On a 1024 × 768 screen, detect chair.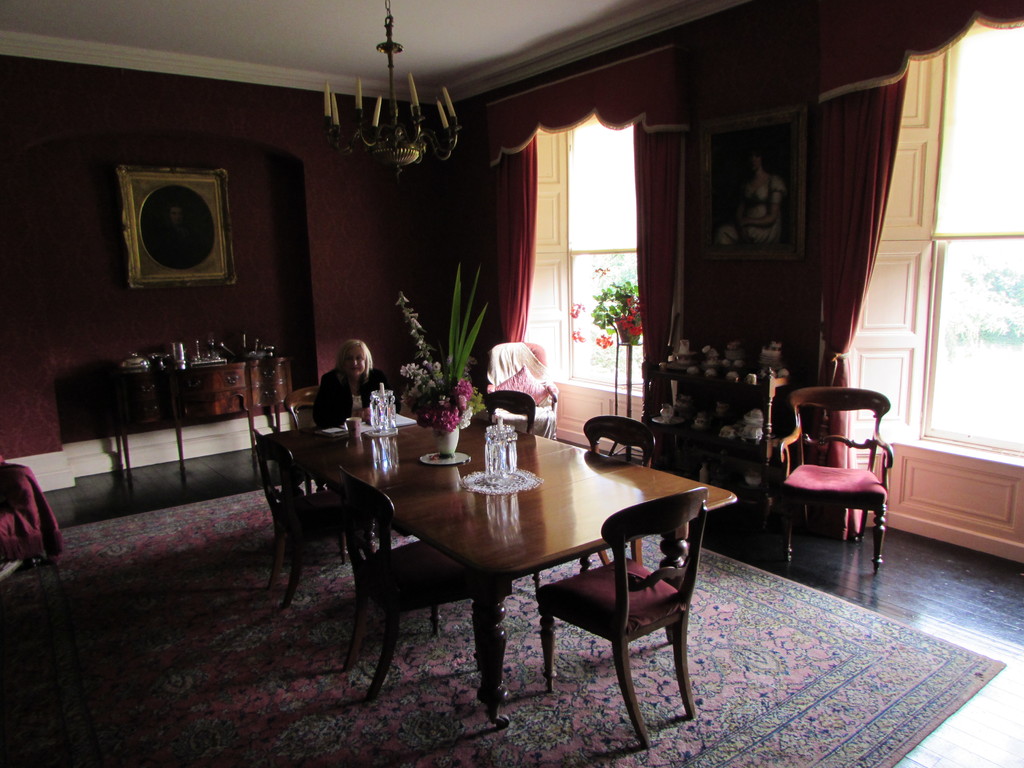
<region>488, 388, 534, 434</region>.
